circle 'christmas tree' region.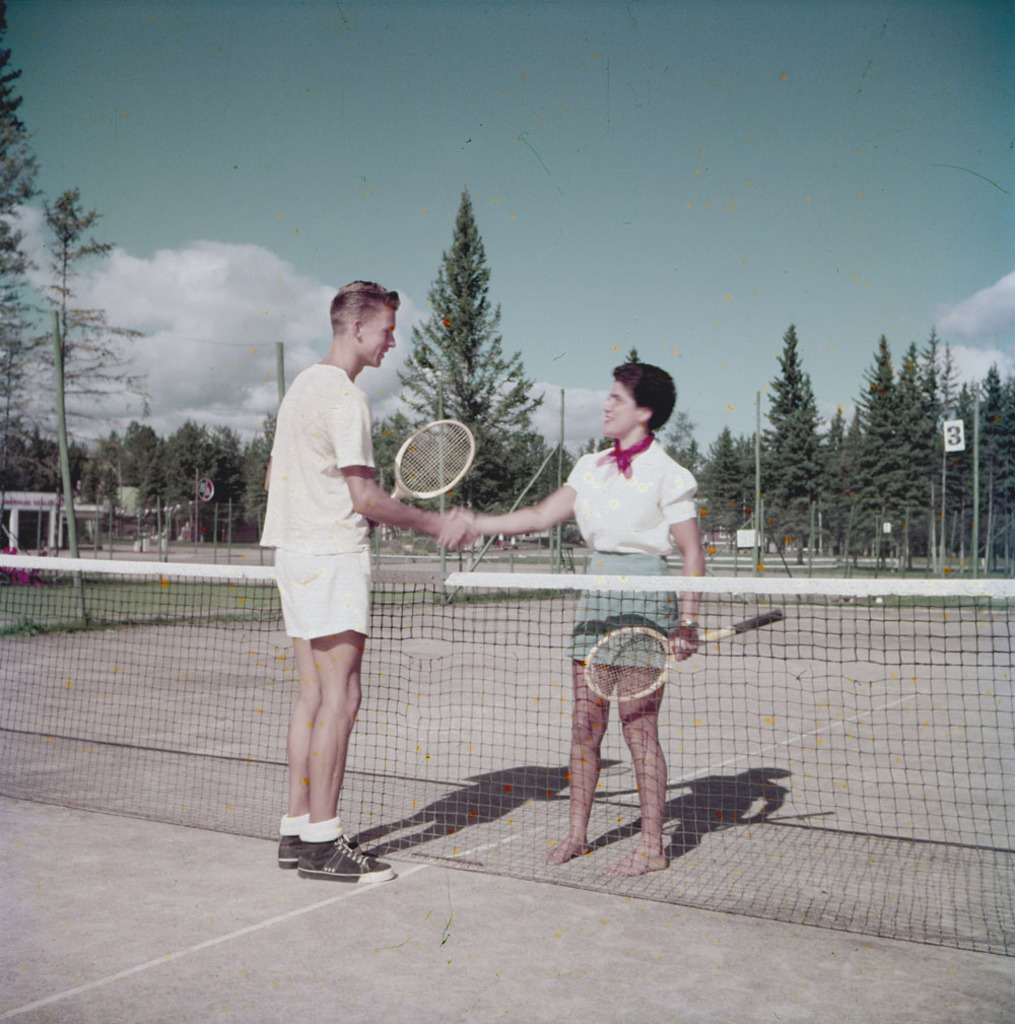
Region: locate(21, 182, 156, 533).
